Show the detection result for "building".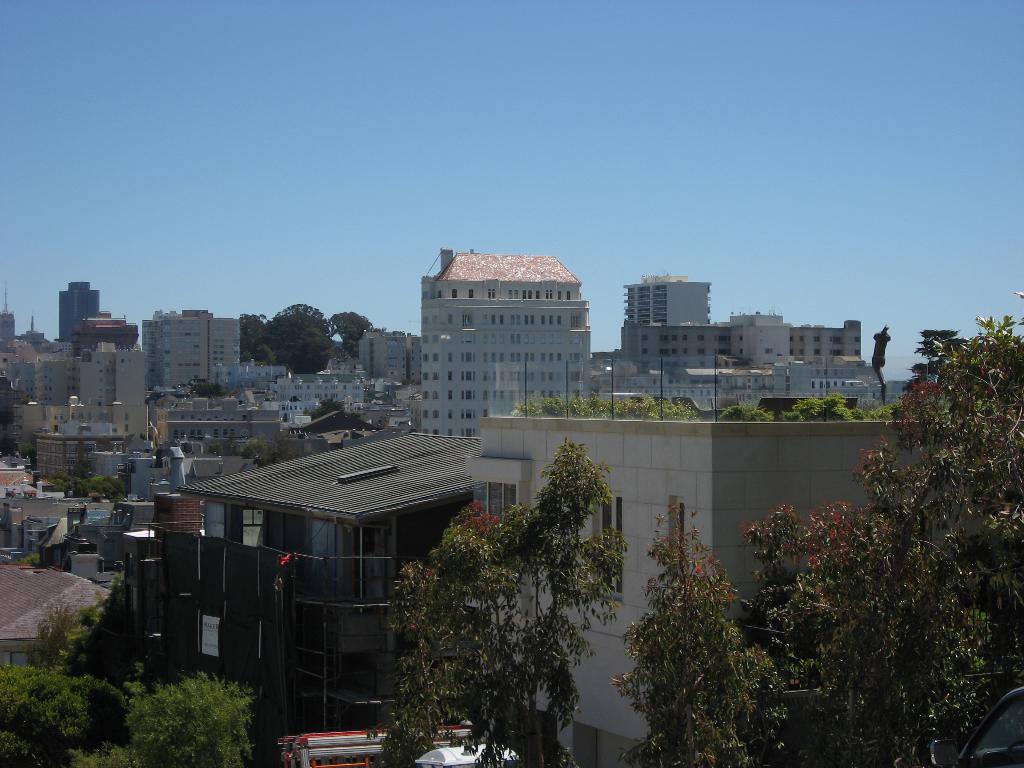
(127,424,486,767).
